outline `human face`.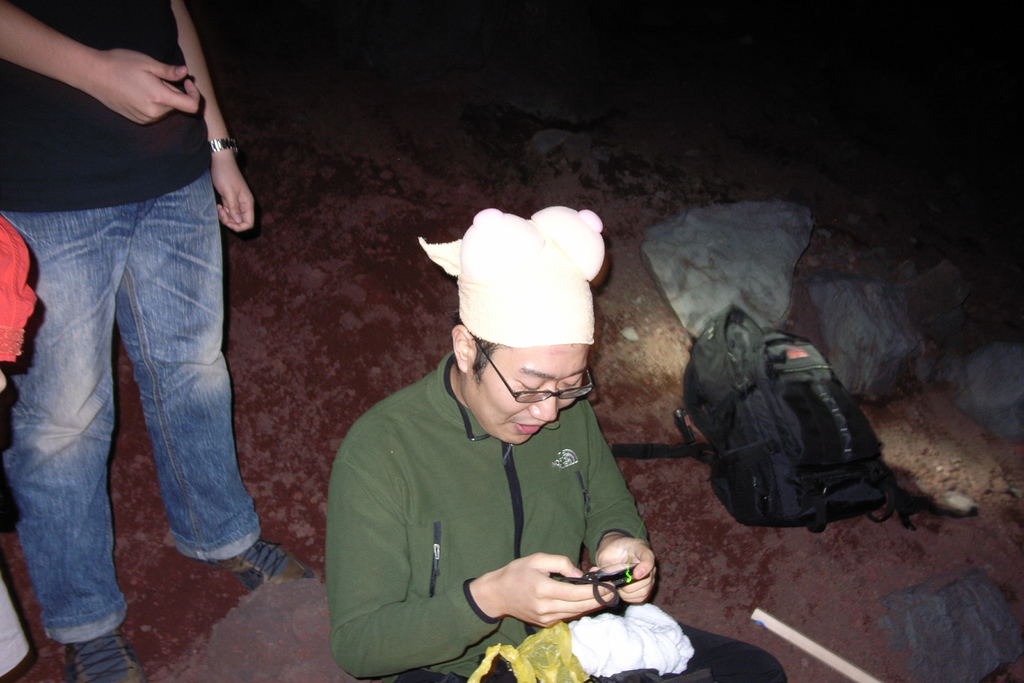
Outline: 467,345,590,445.
